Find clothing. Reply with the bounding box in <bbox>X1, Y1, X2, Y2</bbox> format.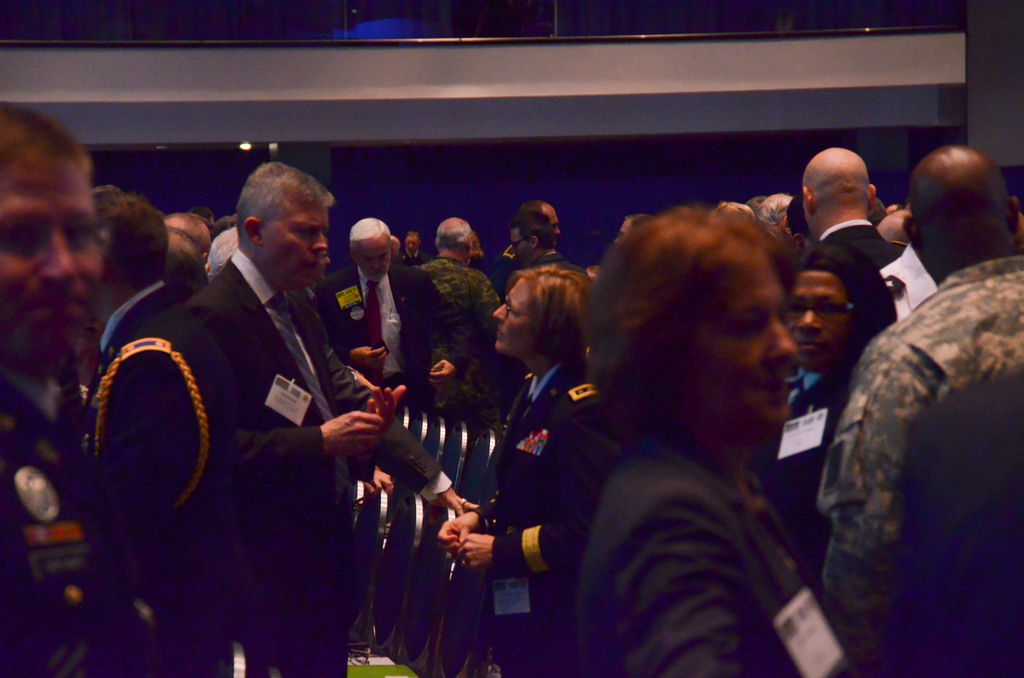
<bbox>817, 254, 1023, 677</bbox>.
